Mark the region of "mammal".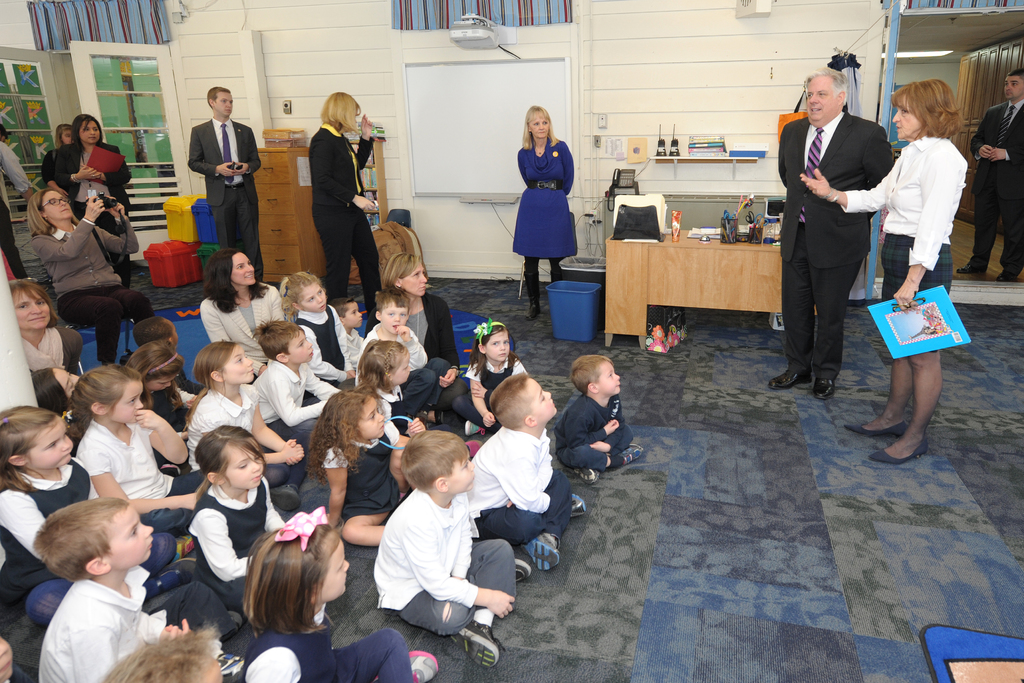
Region: locate(24, 364, 82, 418).
